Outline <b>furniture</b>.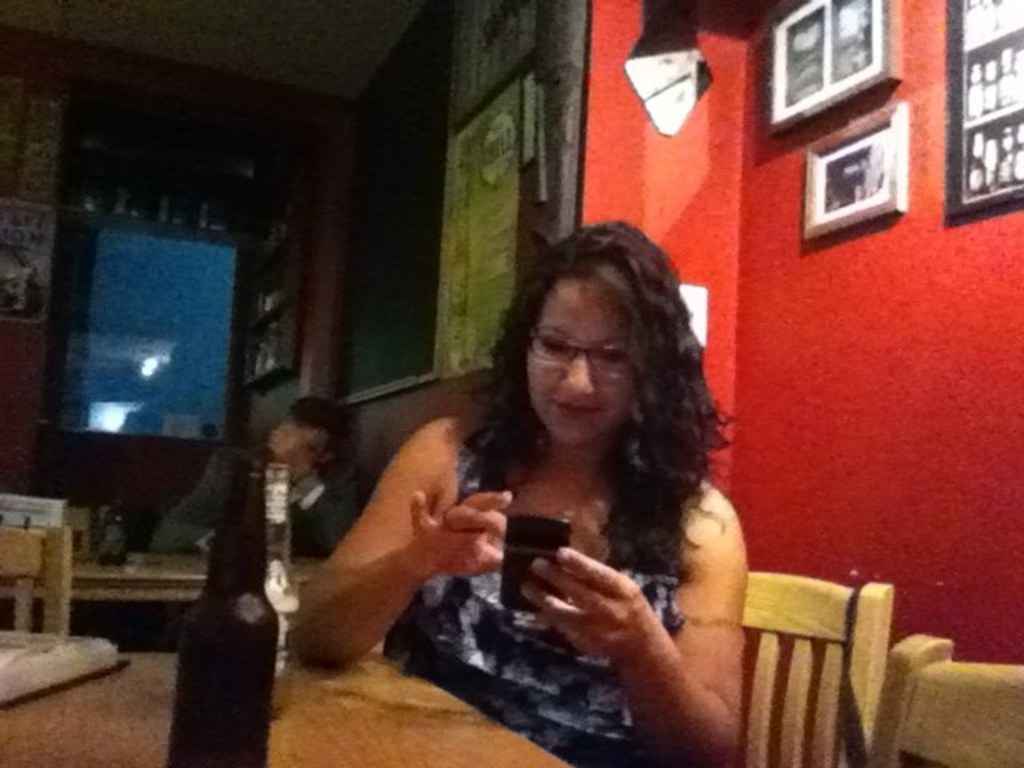
Outline: box=[0, 520, 67, 630].
